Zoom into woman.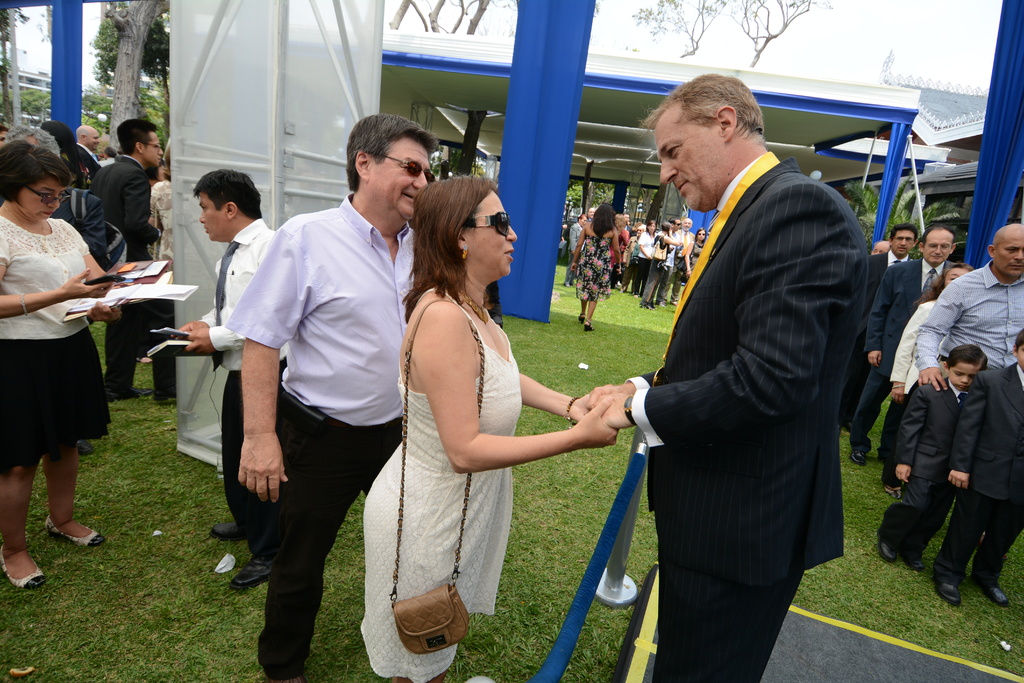
Zoom target: detection(888, 263, 973, 498).
